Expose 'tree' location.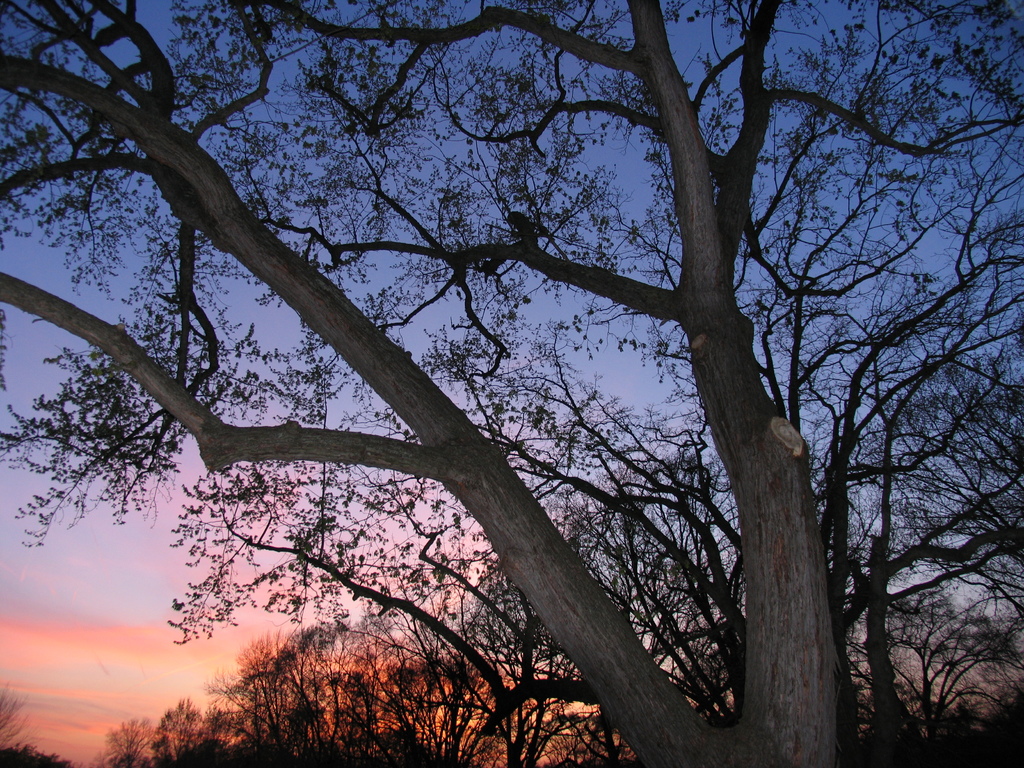
Exposed at <box>310,620,390,760</box>.
